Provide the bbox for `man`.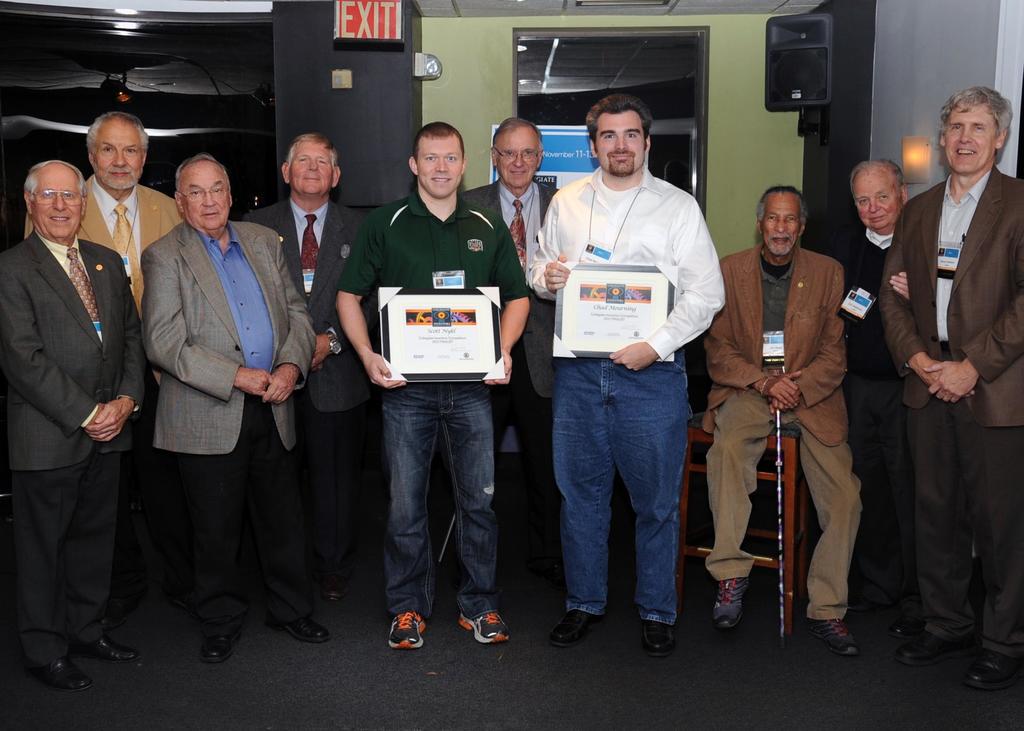
(816, 150, 916, 618).
